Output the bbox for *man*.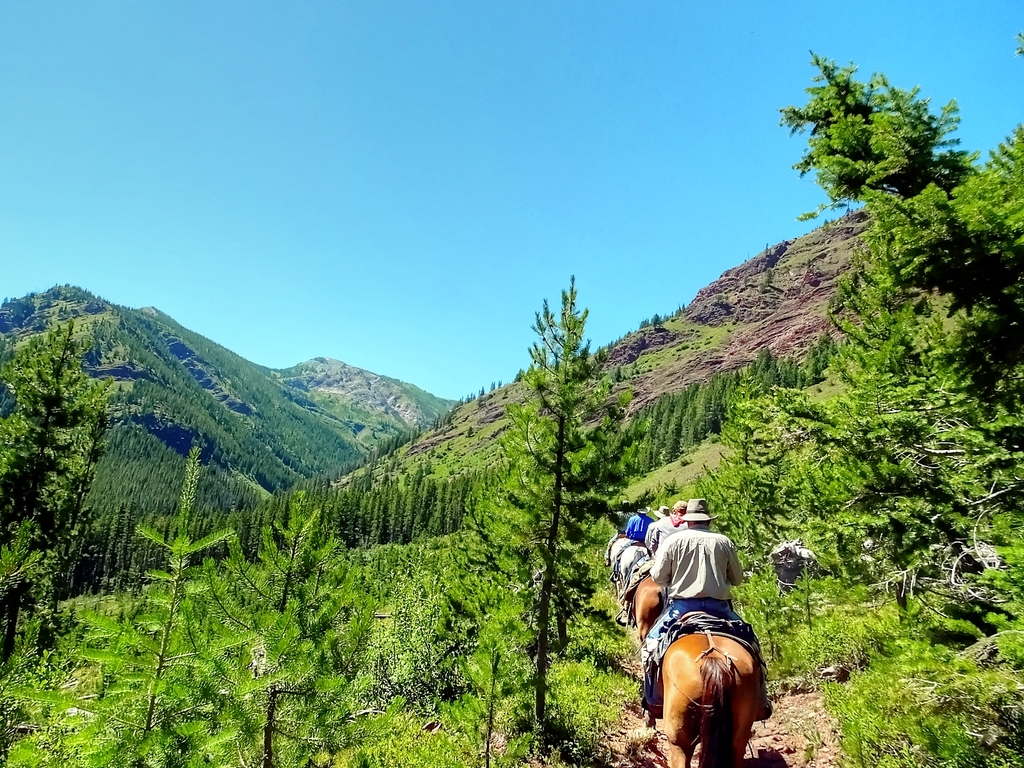
select_region(641, 499, 772, 727).
